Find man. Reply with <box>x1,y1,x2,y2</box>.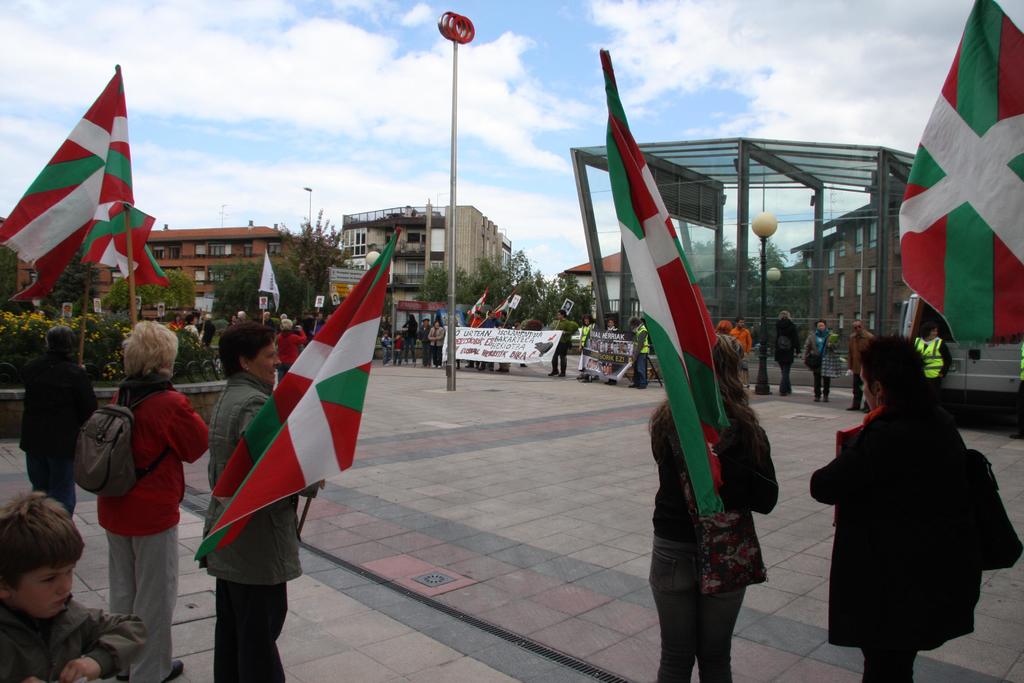
<box>65,304,71,313</box>.
